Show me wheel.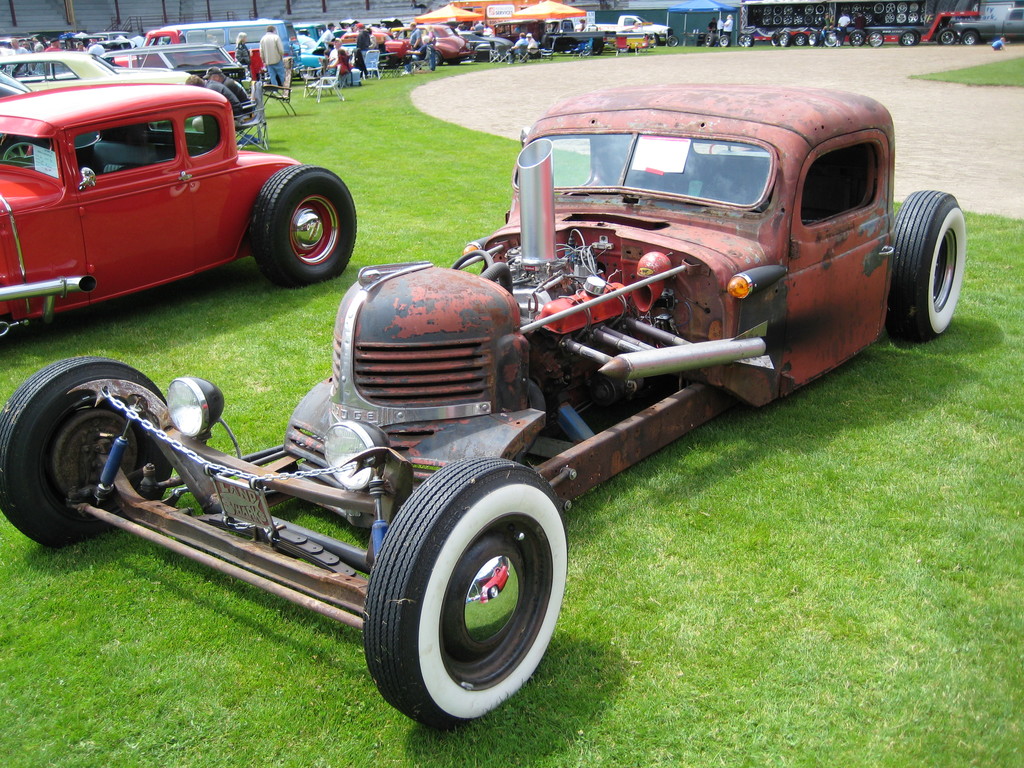
wheel is here: 434, 52, 445, 67.
